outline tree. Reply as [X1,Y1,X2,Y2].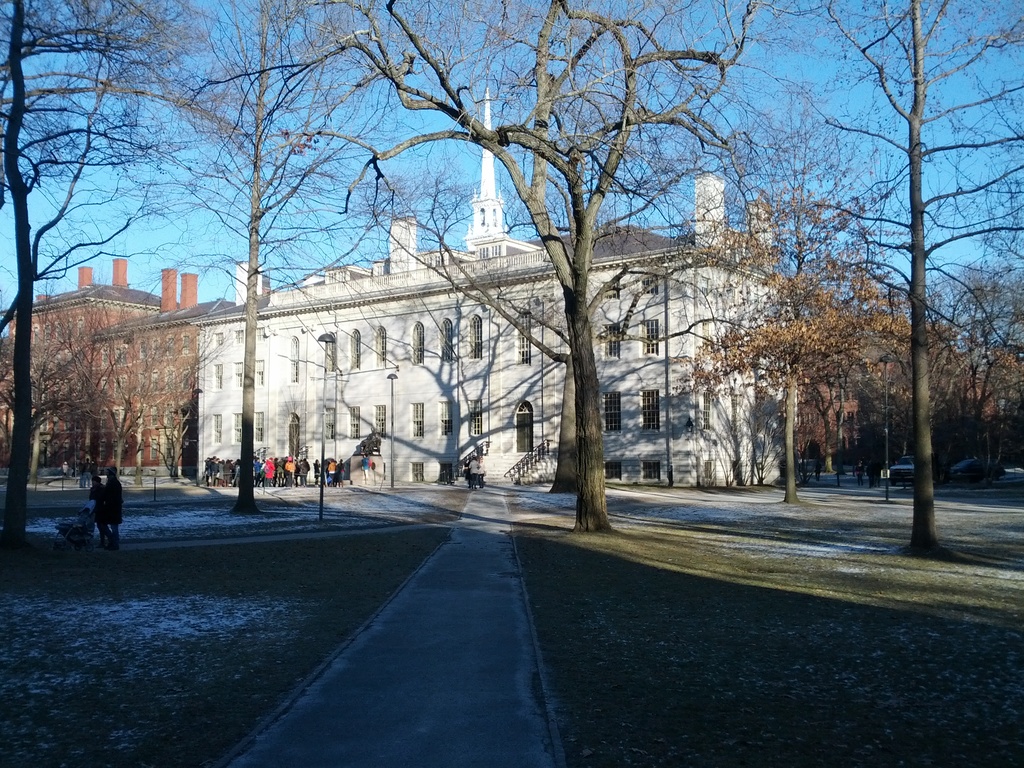
[161,0,438,519].
